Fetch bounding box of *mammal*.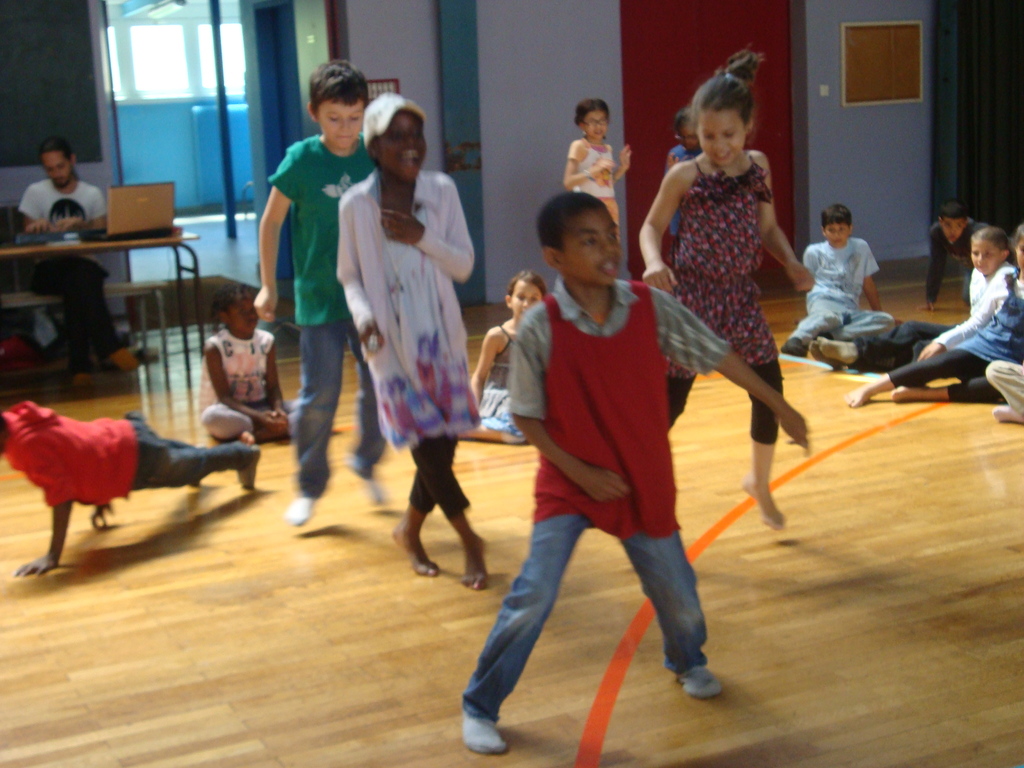
Bbox: 246:59:393:522.
